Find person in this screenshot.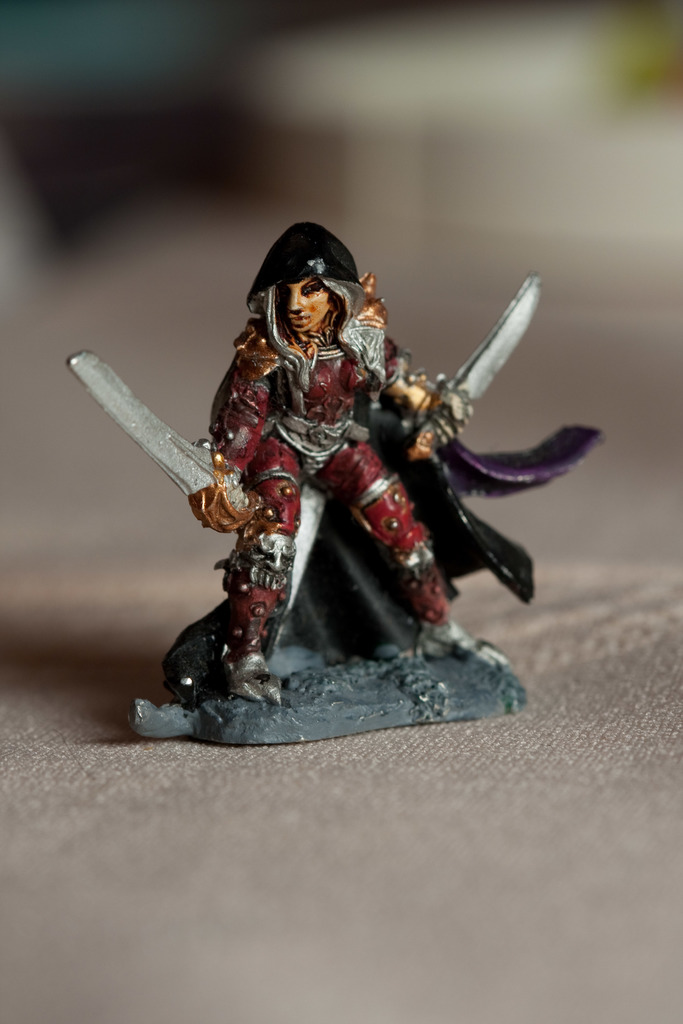
The bounding box for person is [x1=147, y1=180, x2=568, y2=740].
